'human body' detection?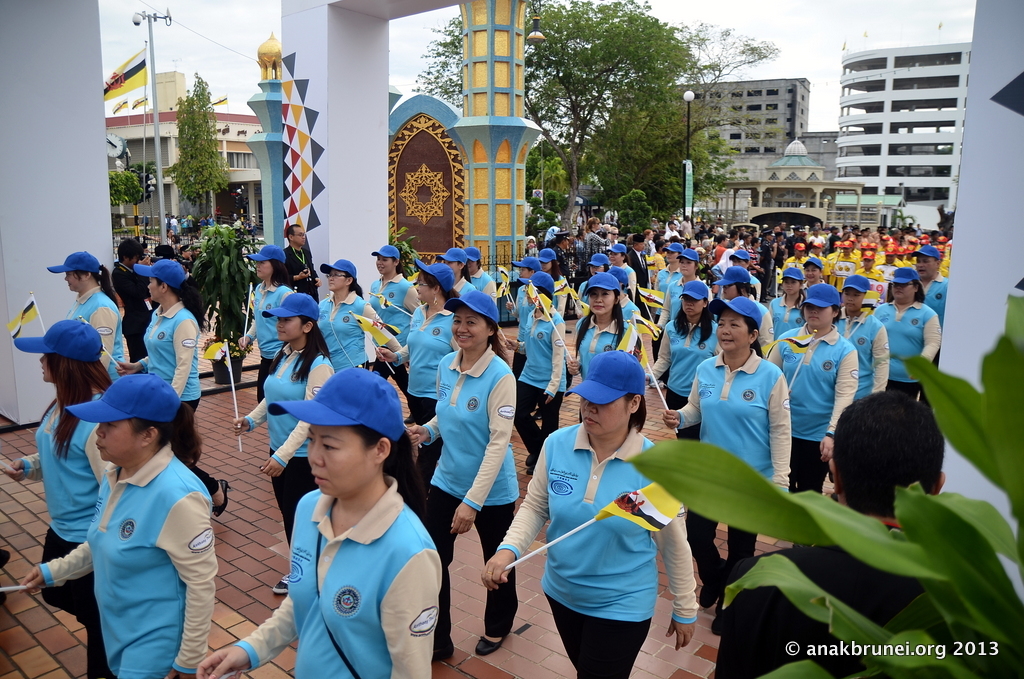
region(233, 330, 334, 597)
